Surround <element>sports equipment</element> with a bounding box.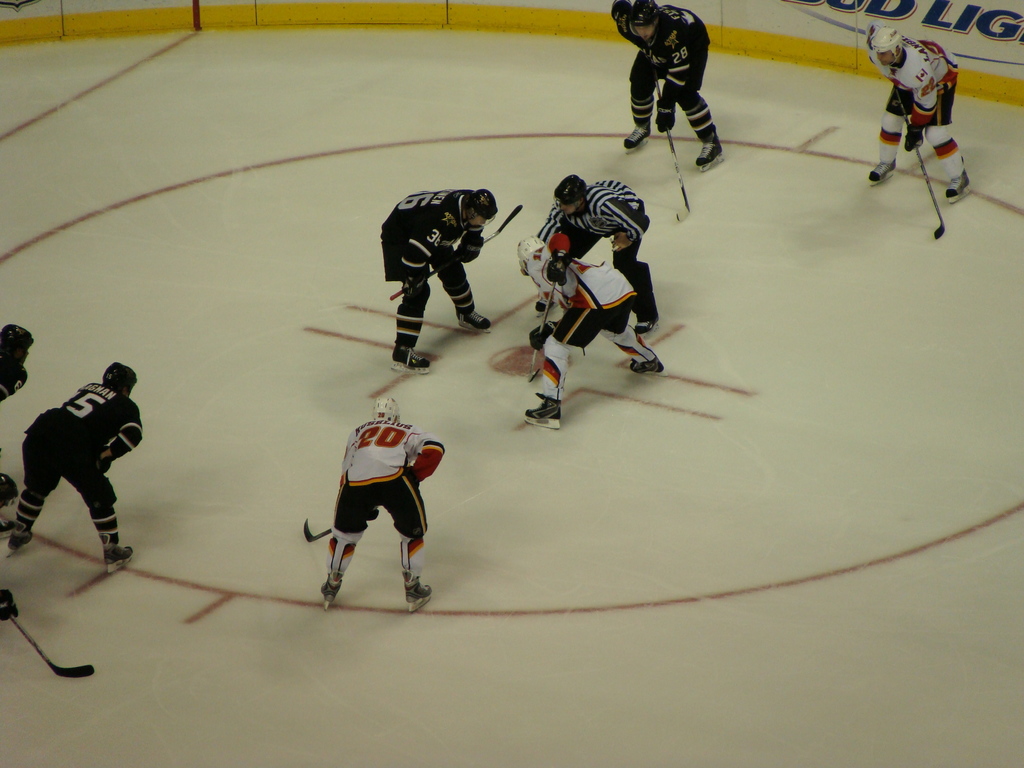
bbox=(456, 304, 493, 333).
